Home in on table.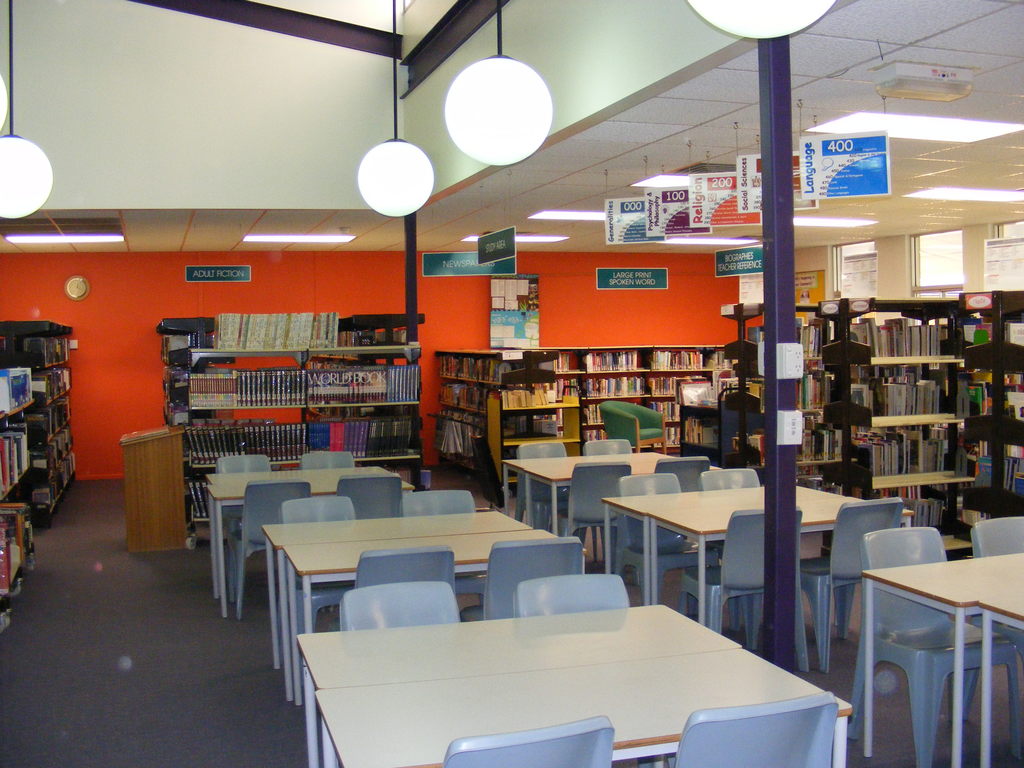
Homed in at <box>203,462,415,617</box>.
